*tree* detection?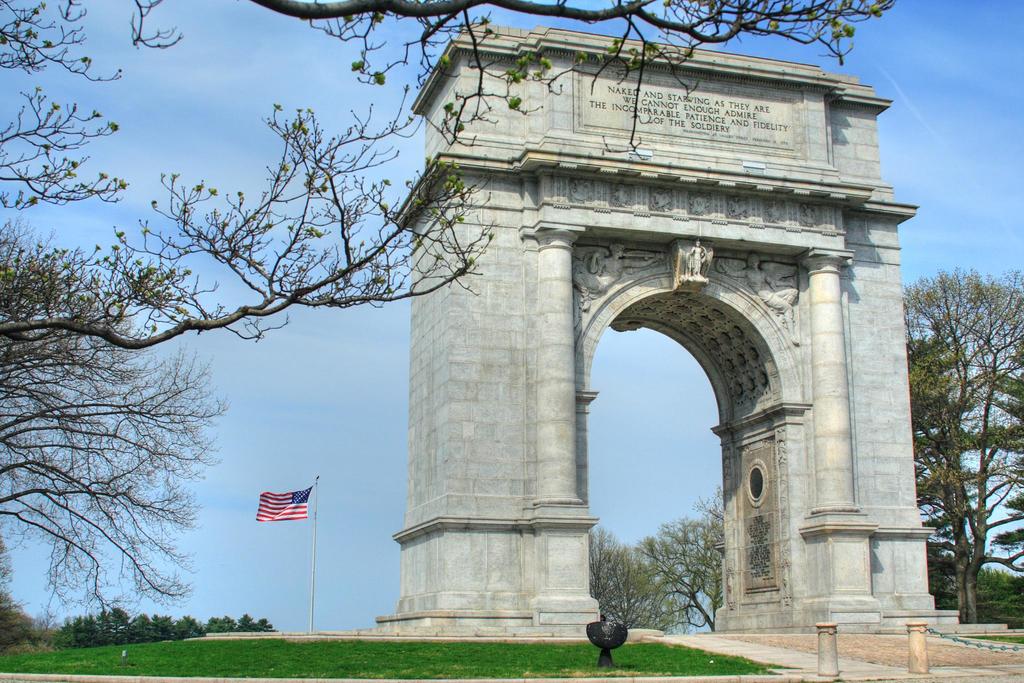
585 520 680 636
